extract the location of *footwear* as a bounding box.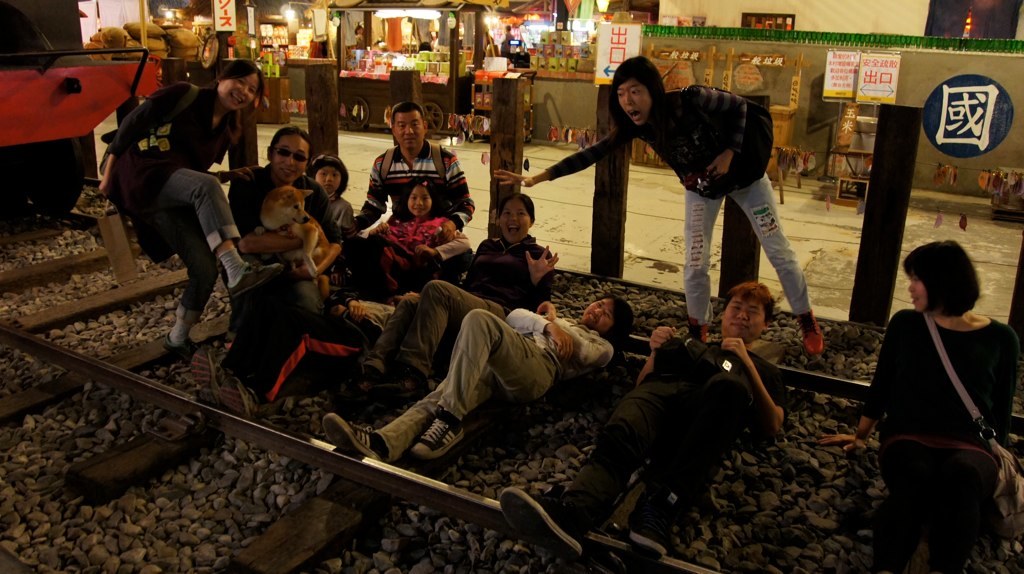
157,331,198,361.
